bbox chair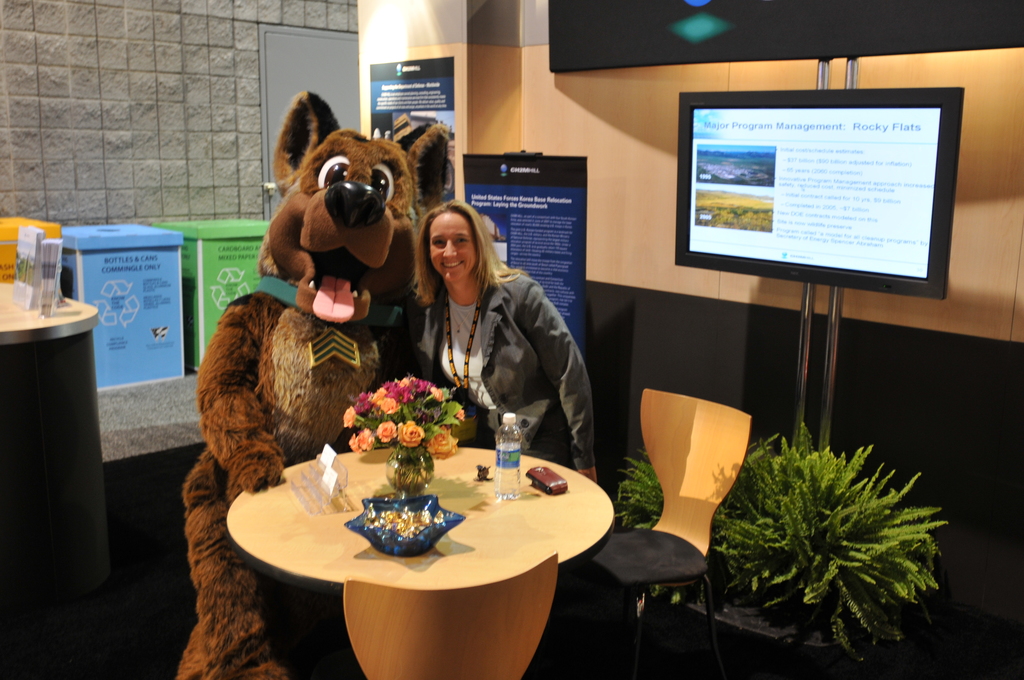
611 379 783 674
